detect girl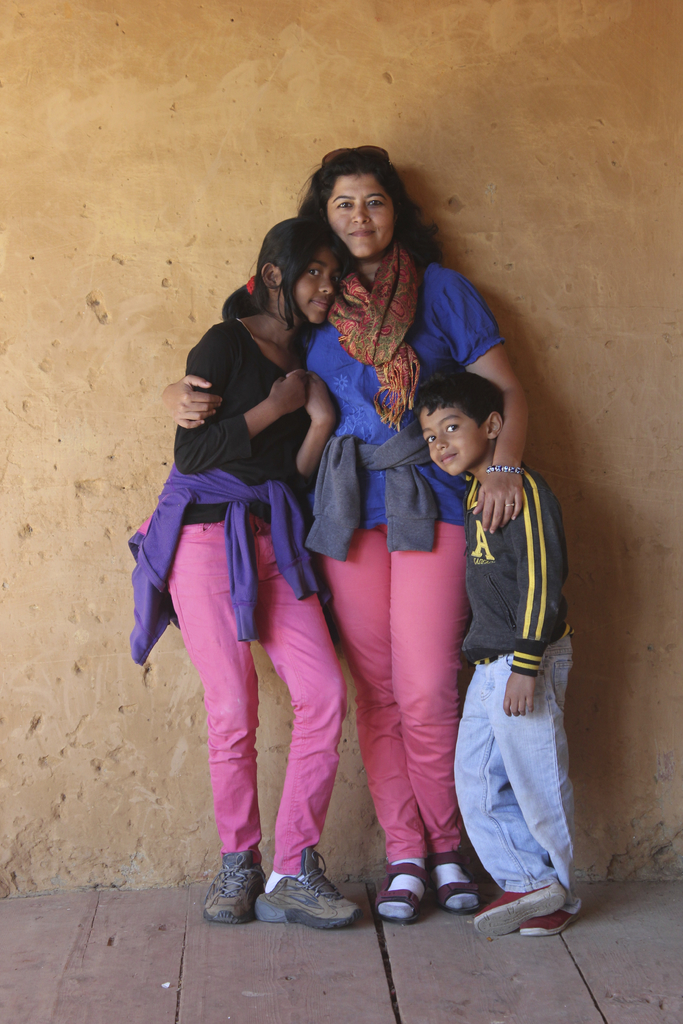
129 214 366 935
